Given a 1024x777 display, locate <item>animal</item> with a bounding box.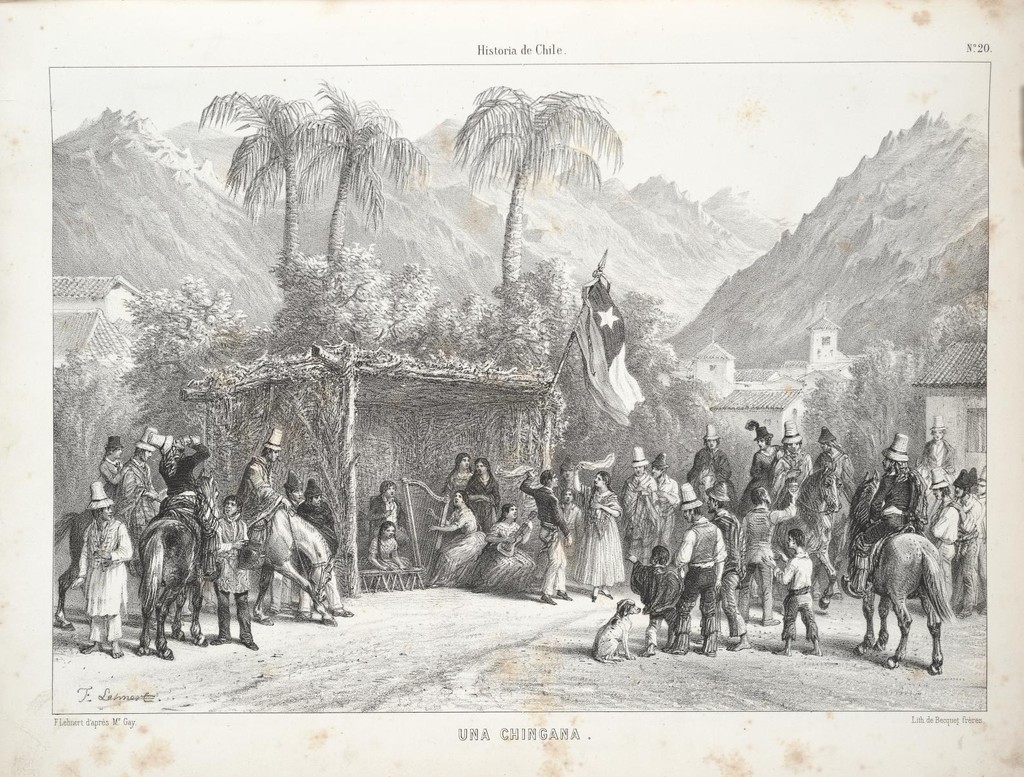
Located: Rect(245, 497, 323, 619).
